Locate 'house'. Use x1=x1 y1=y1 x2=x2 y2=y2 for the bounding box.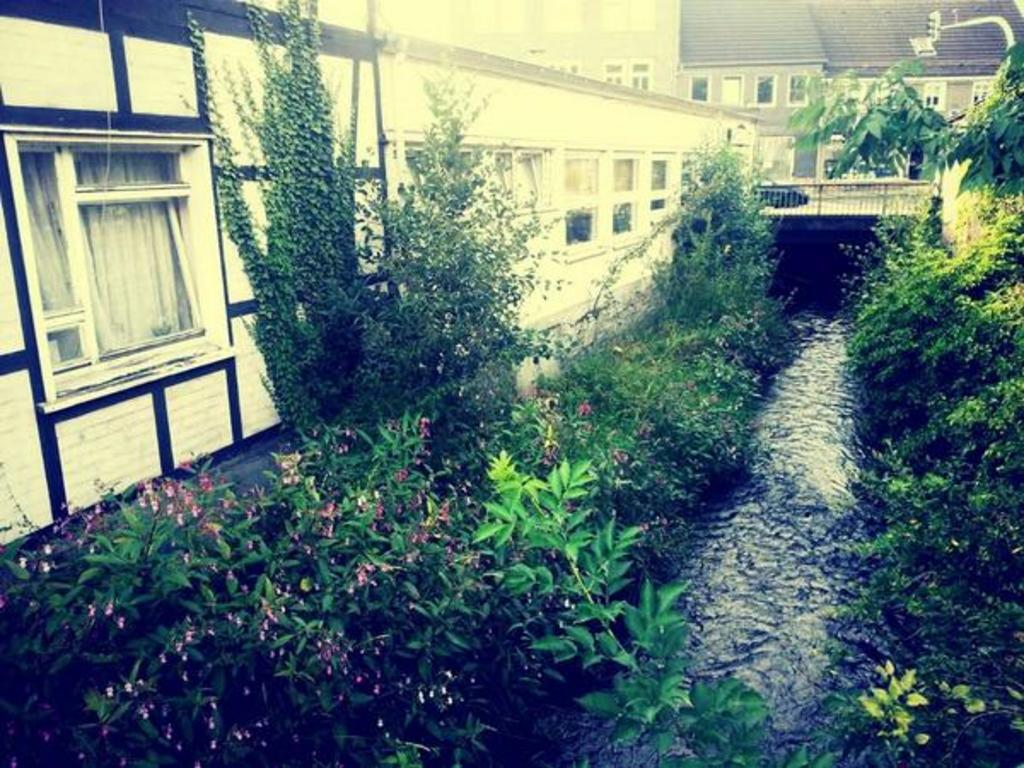
x1=0 y1=0 x2=761 y2=601.
